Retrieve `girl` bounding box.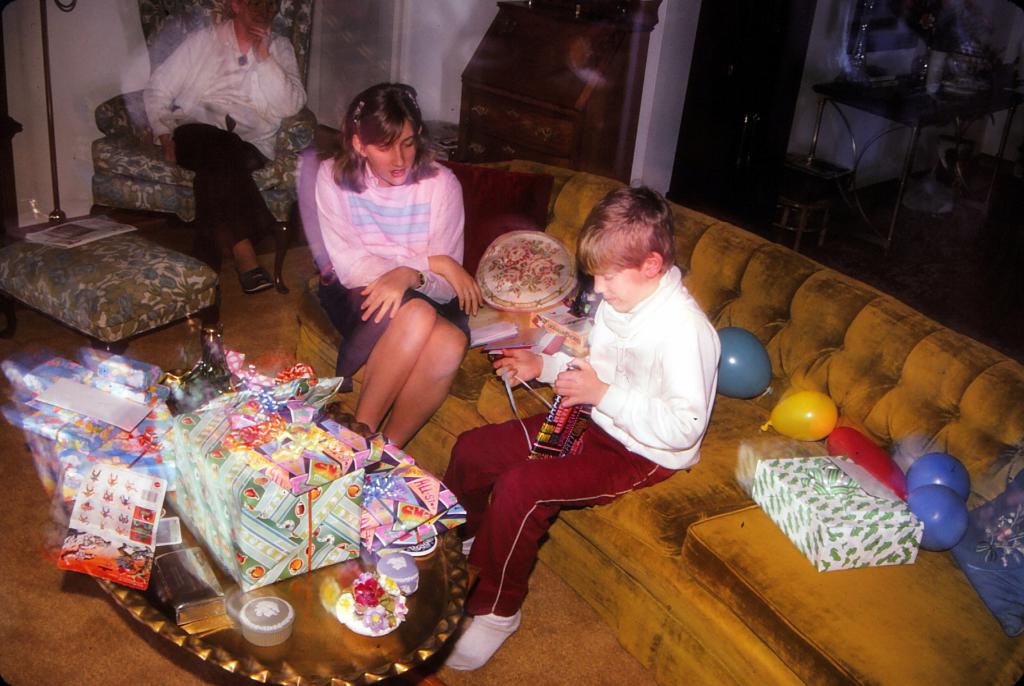
Bounding box: bbox=[313, 81, 484, 449].
